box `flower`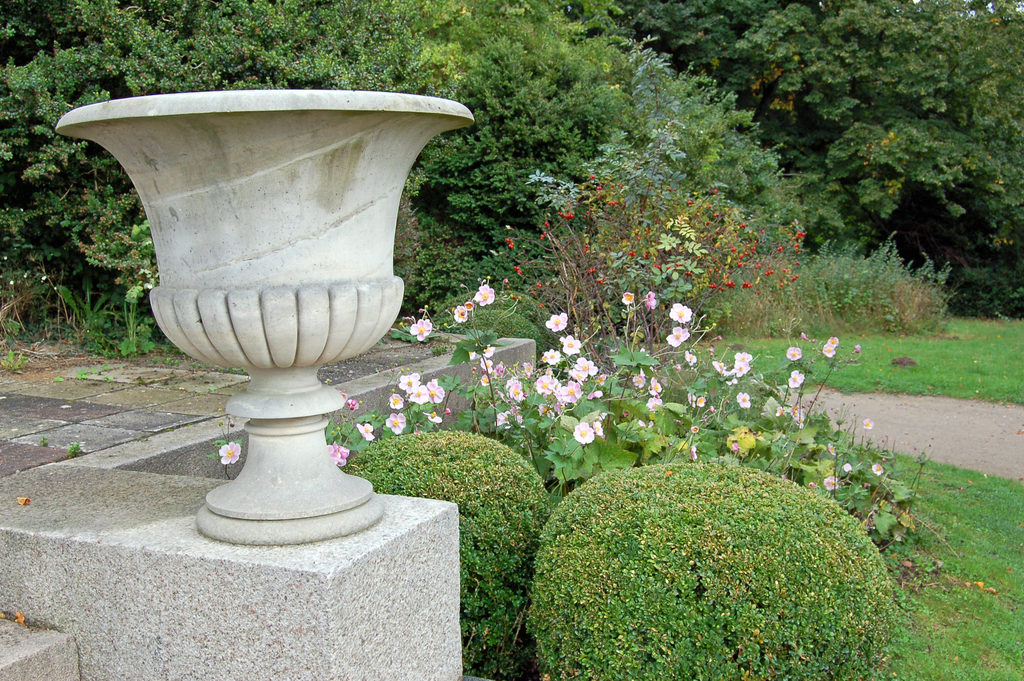
region(359, 423, 375, 443)
